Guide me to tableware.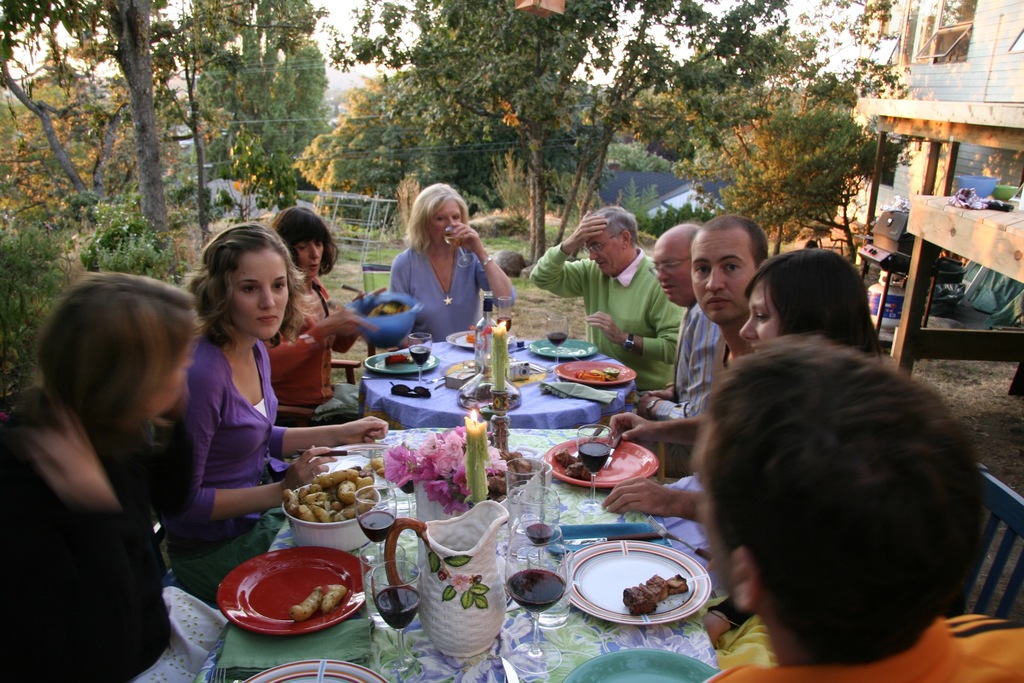
Guidance: locate(297, 449, 387, 461).
